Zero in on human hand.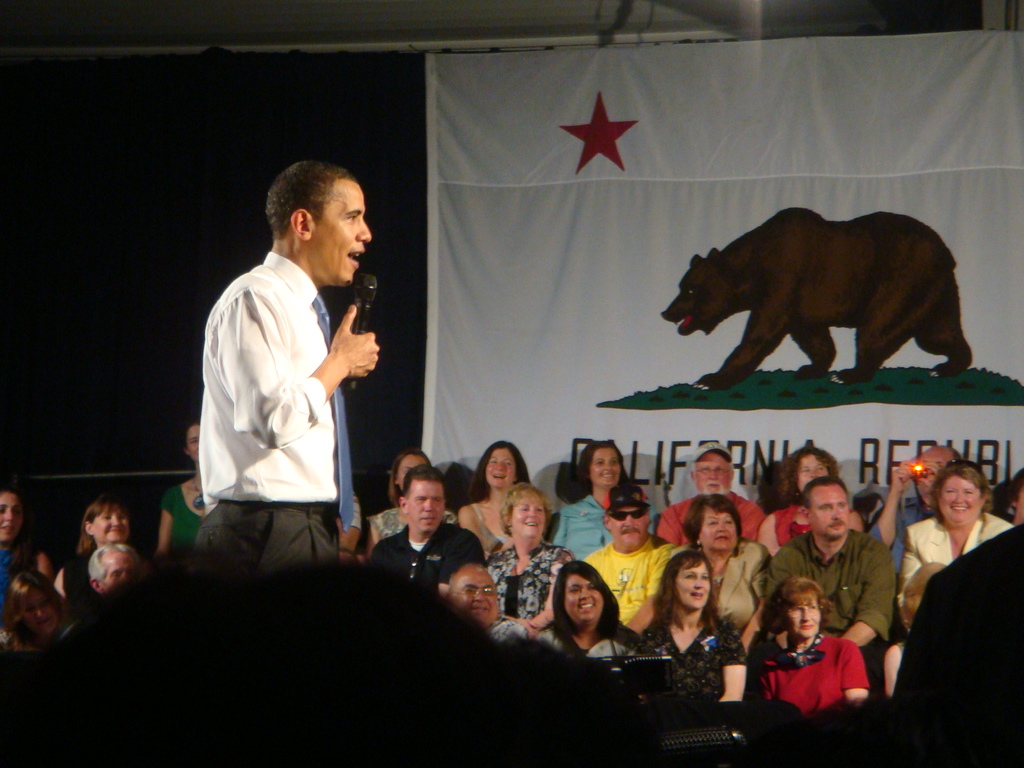
Zeroed in: (x1=916, y1=463, x2=945, y2=499).
